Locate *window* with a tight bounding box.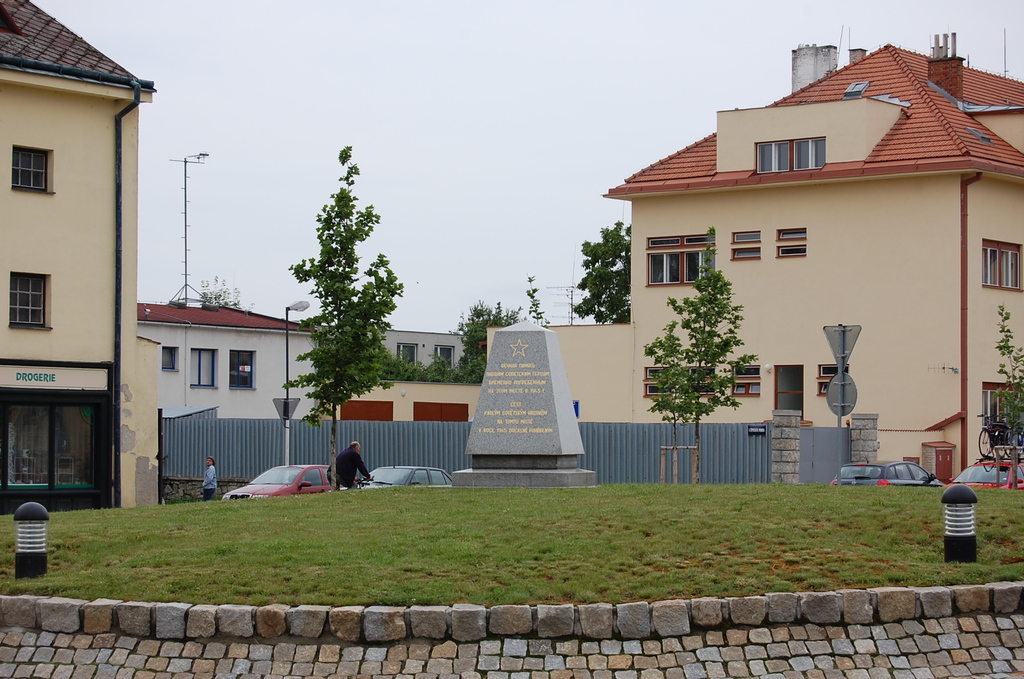
1004 250 1022 290.
